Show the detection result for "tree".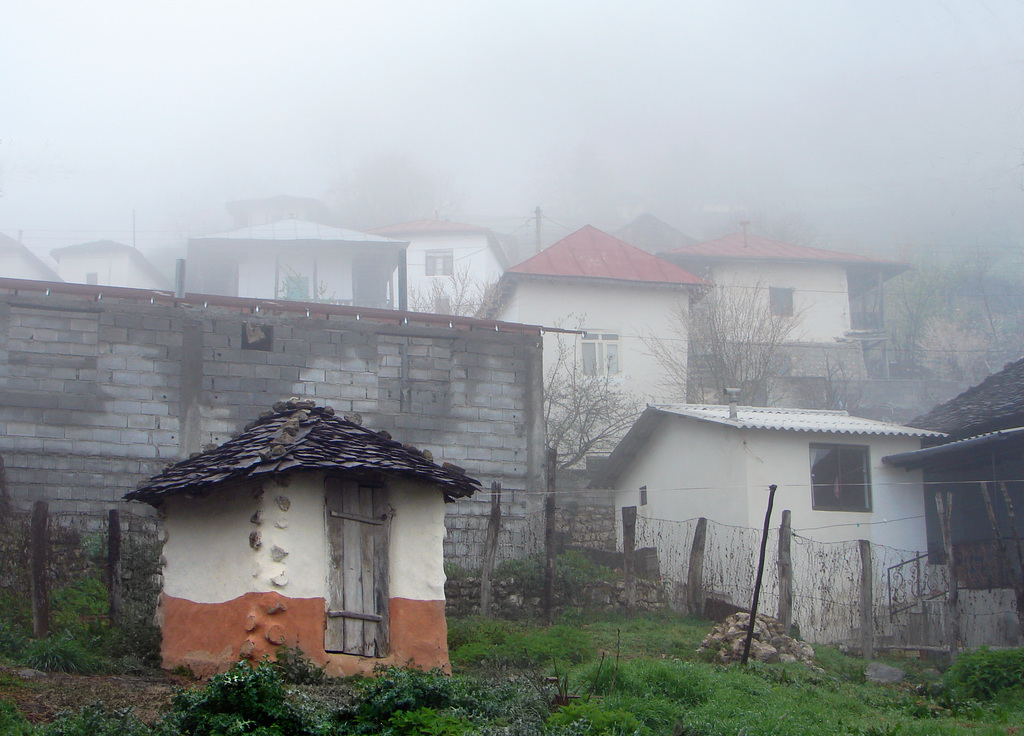
detection(625, 269, 813, 403).
